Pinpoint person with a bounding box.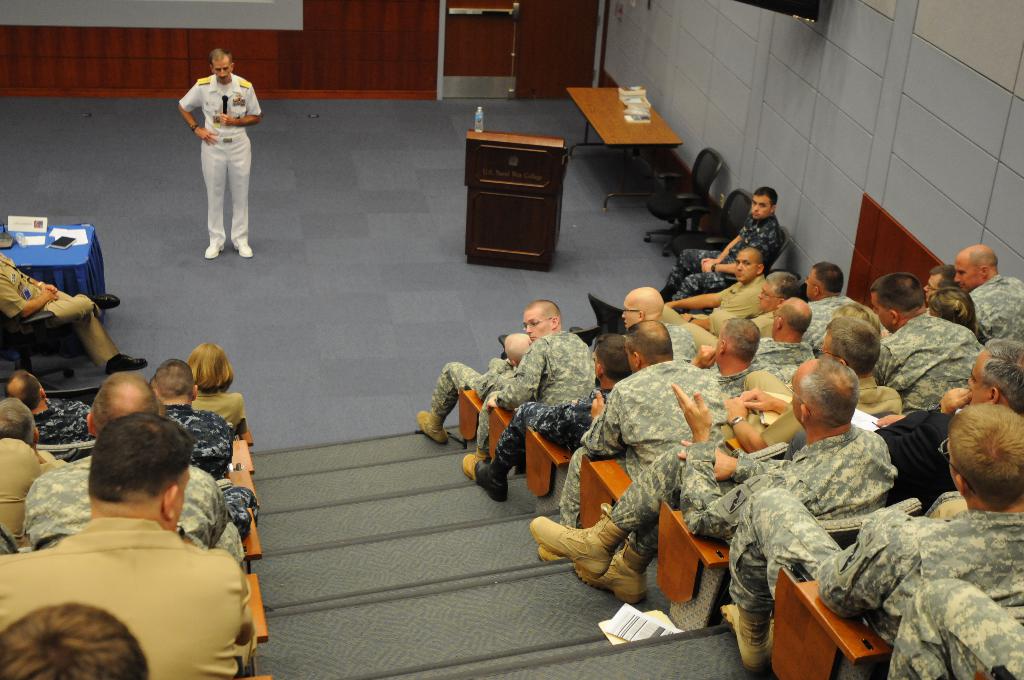
[left=808, top=267, right=882, bottom=350].
